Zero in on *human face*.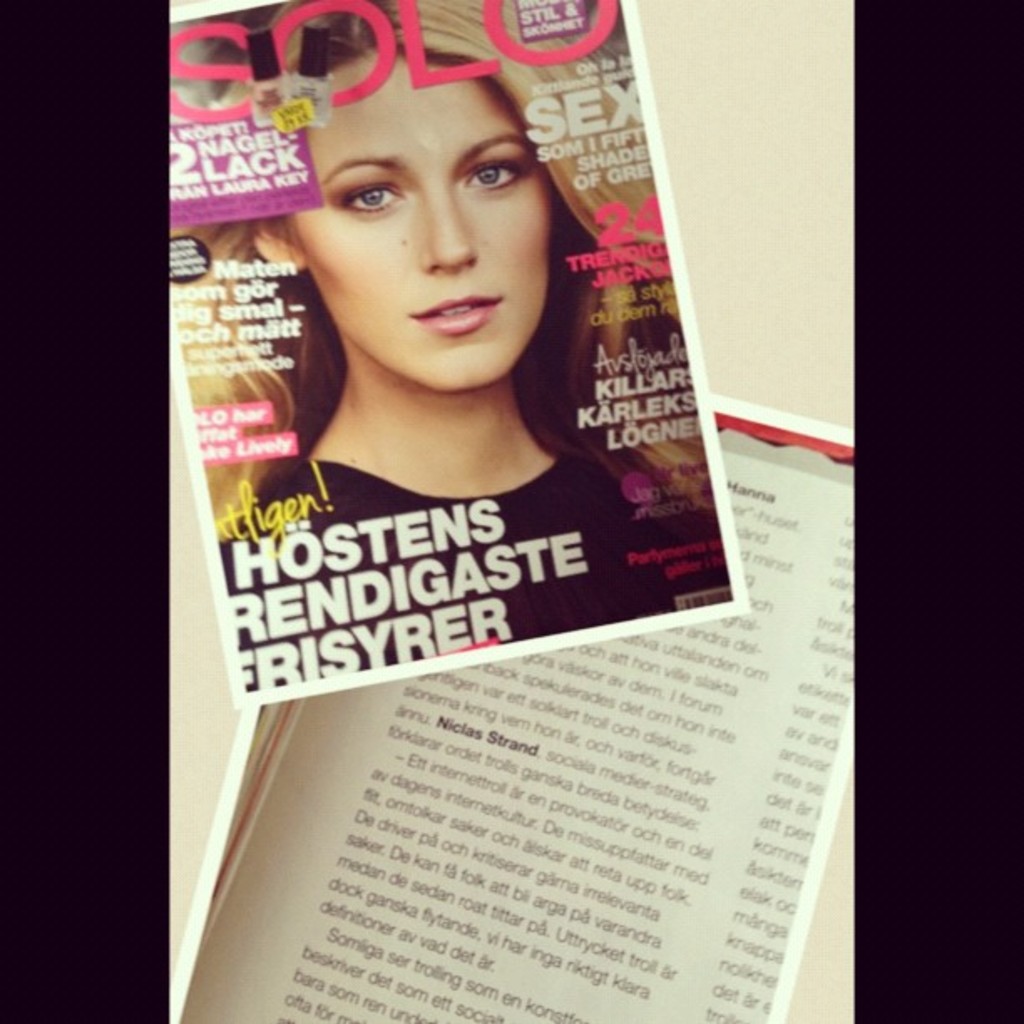
Zeroed in: Rect(298, 47, 556, 400).
